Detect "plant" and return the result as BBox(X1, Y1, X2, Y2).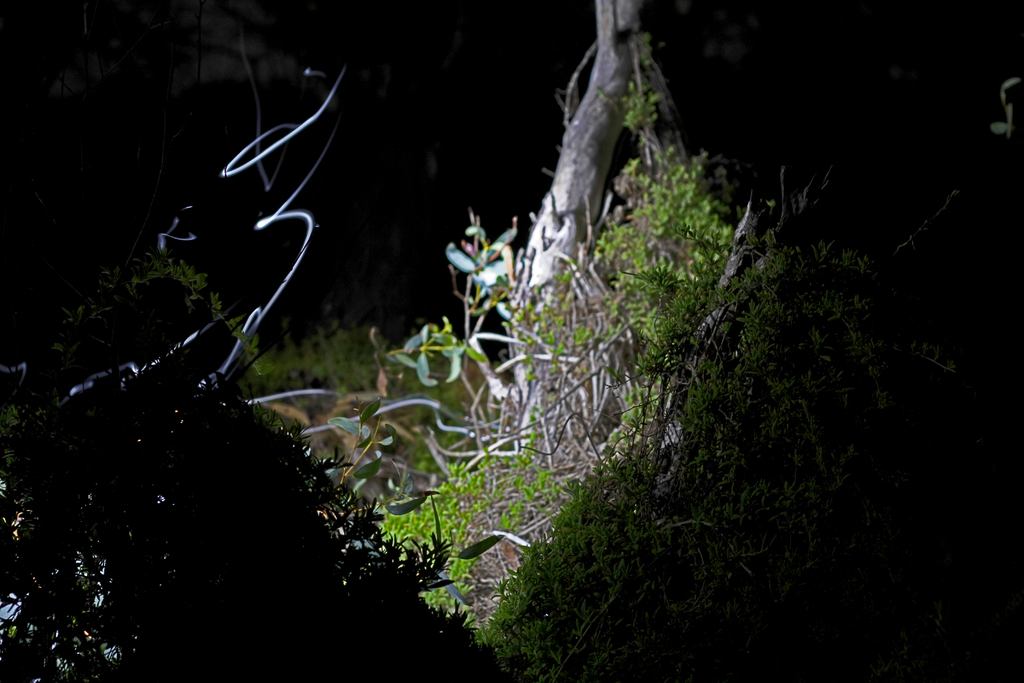
BBox(375, 317, 490, 401).
